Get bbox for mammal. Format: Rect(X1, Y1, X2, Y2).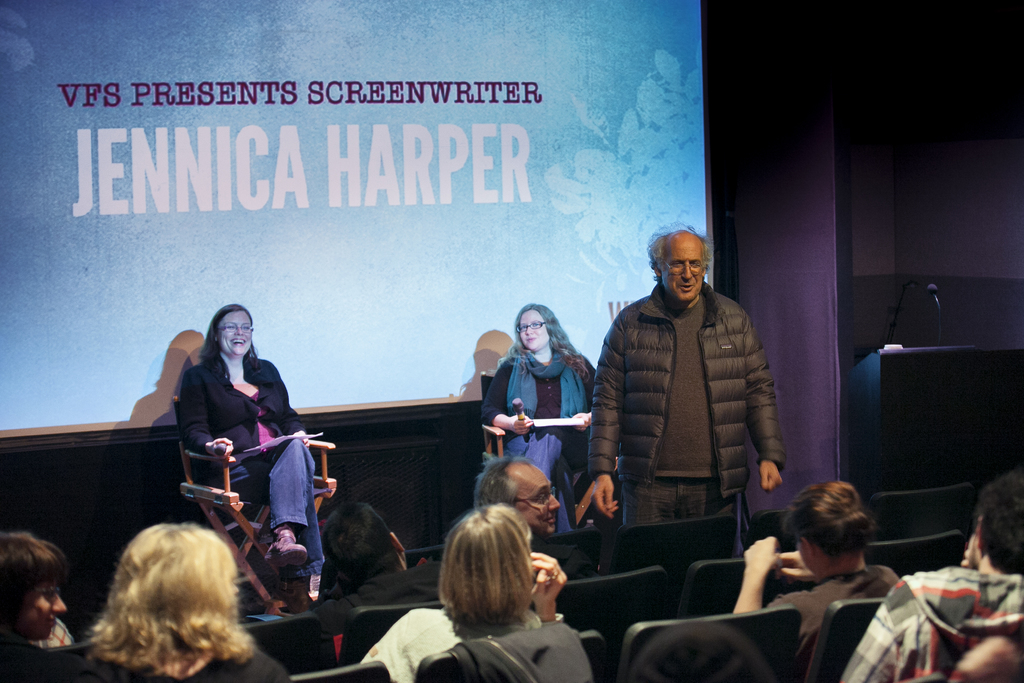
Rect(319, 497, 440, 662).
